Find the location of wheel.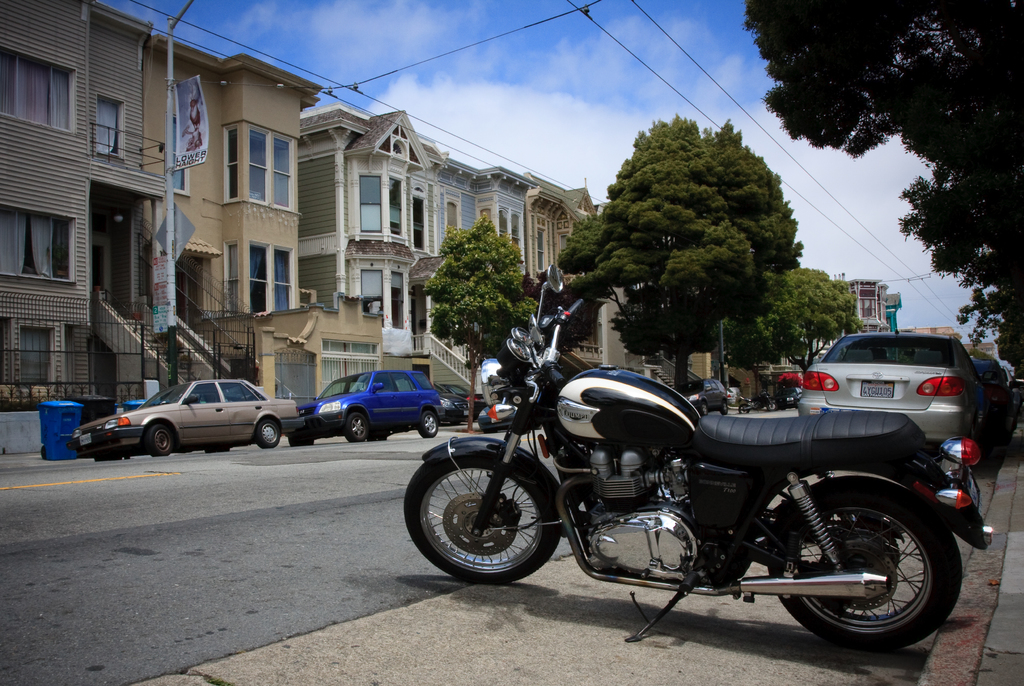
Location: BBox(205, 447, 230, 451).
